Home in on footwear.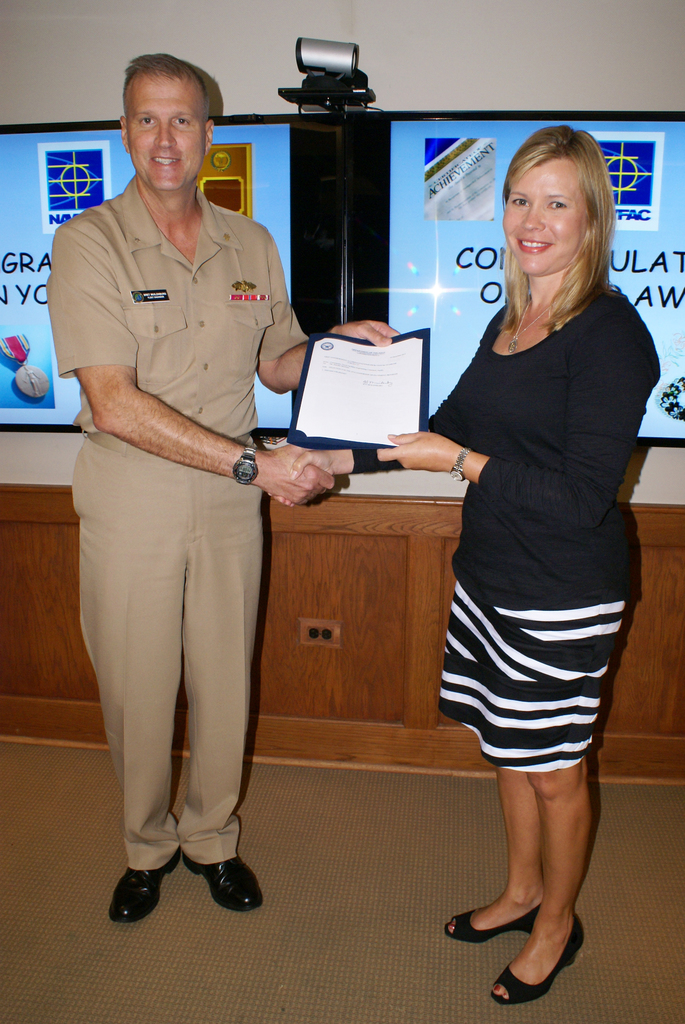
Homed in at 106, 841, 184, 922.
